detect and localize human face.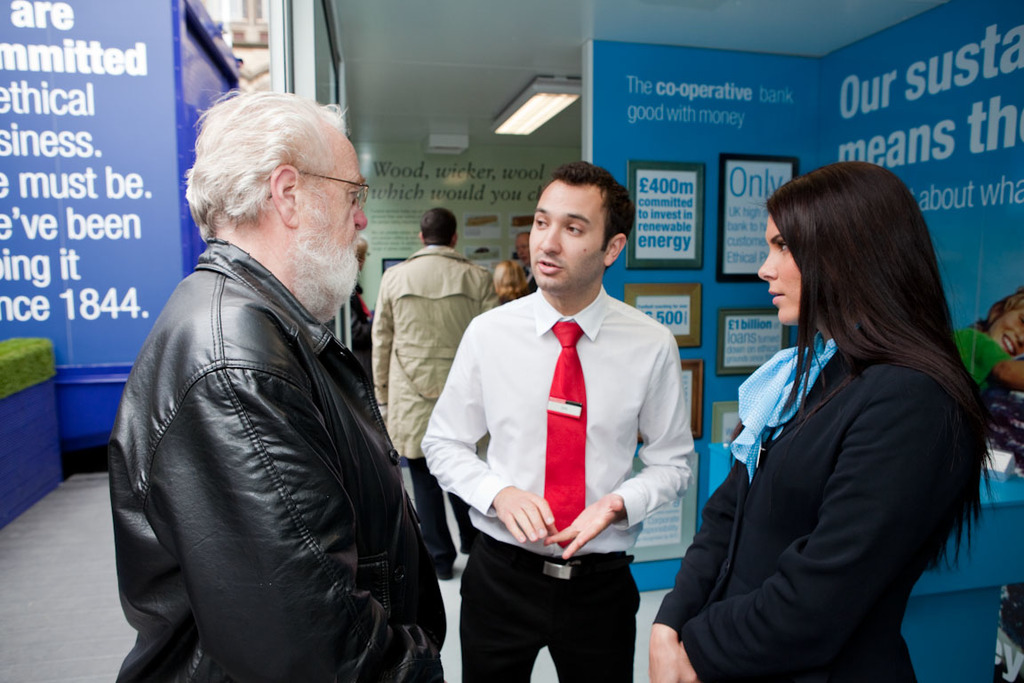
Localized at {"x1": 759, "y1": 208, "x2": 803, "y2": 325}.
